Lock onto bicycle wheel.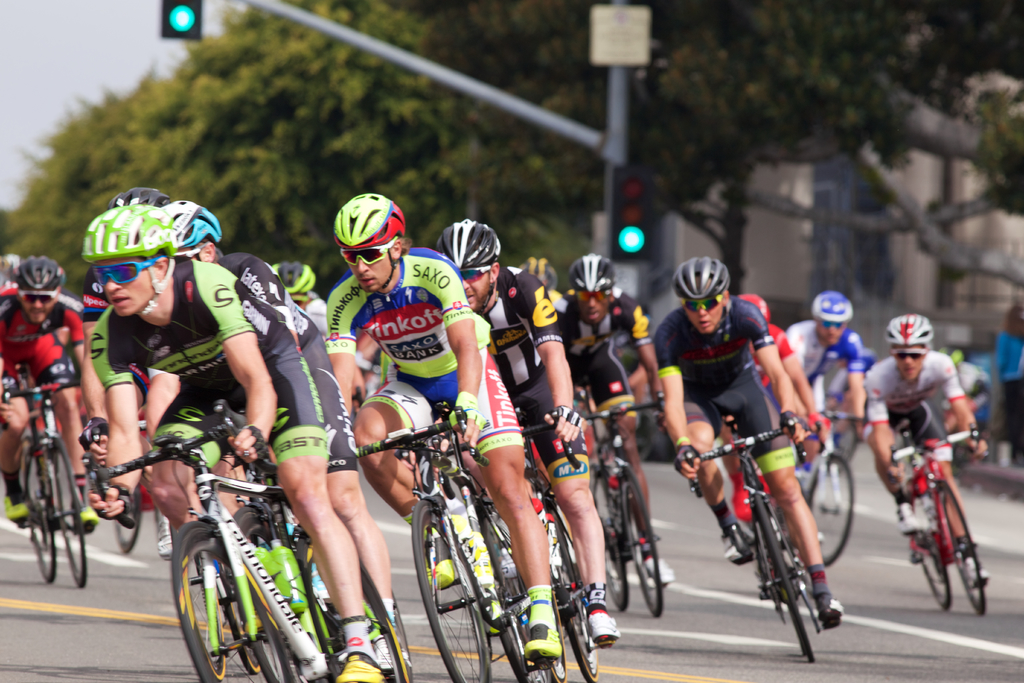
Locked: detection(934, 479, 990, 616).
